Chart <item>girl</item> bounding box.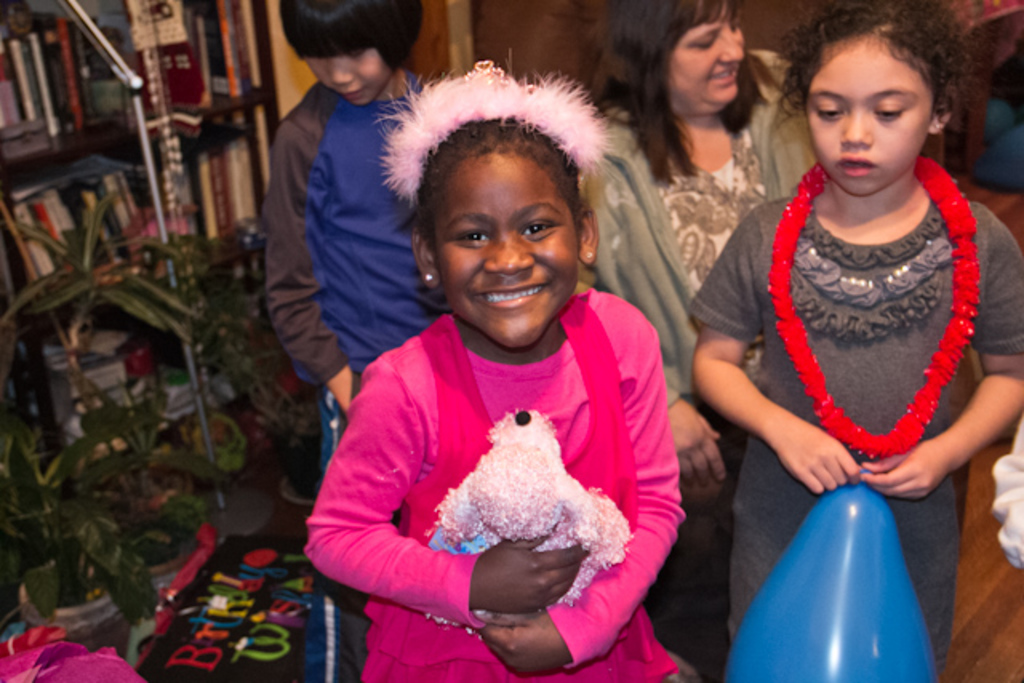
Charted: select_region(256, 0, 440, 681).
